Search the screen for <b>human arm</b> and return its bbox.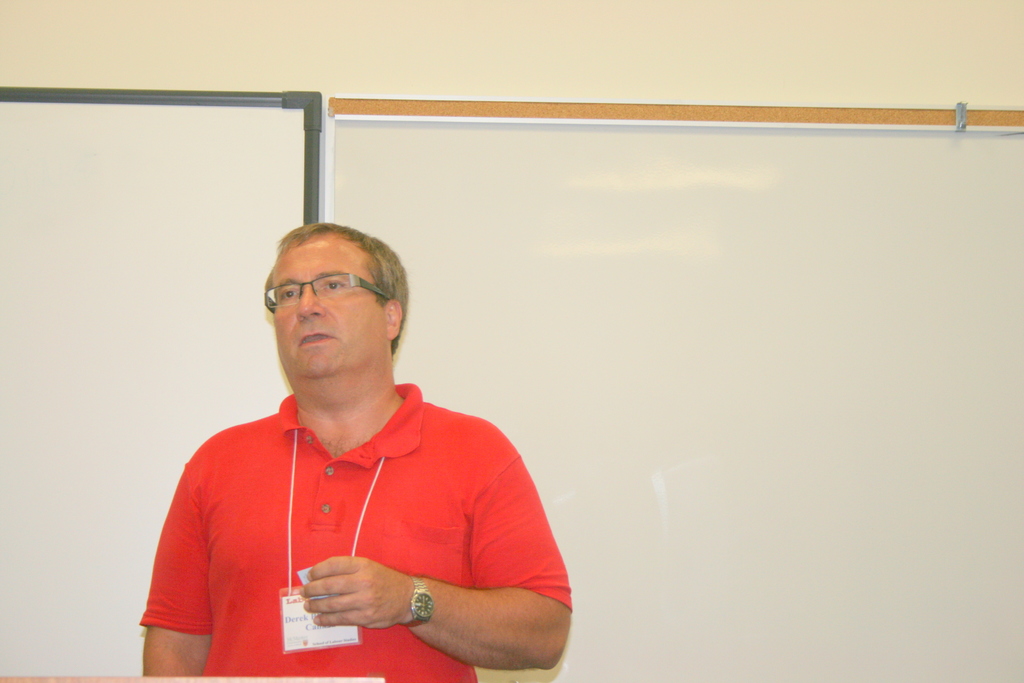
Found: (left=380, top=477, right=548, bottom=664).
